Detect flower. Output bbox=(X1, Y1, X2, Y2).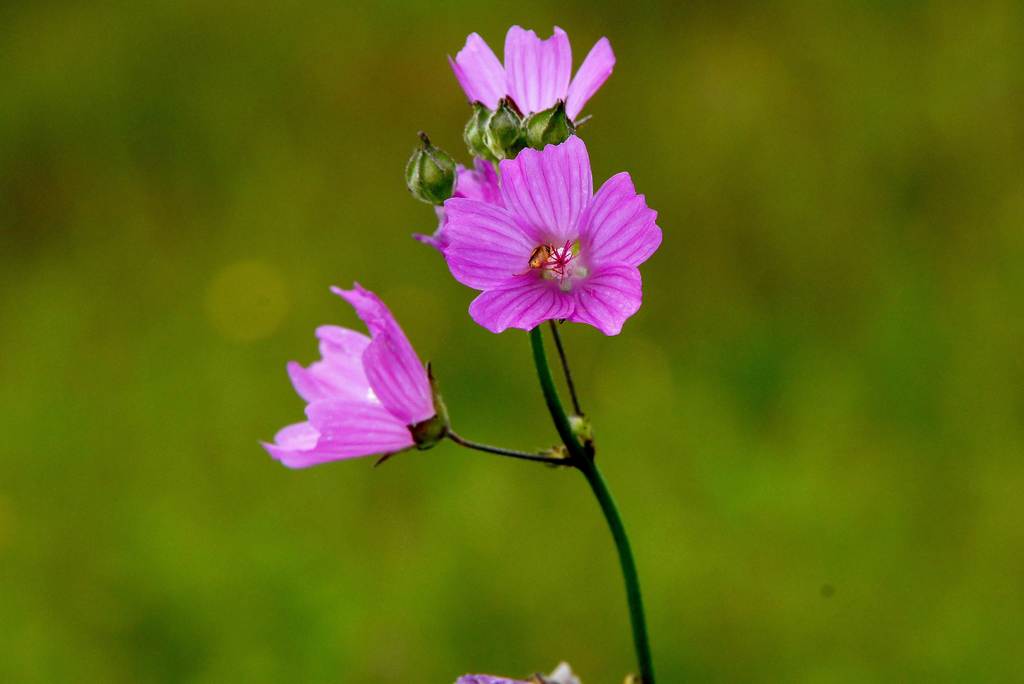
bbox=(449, 25, 614, 122).
